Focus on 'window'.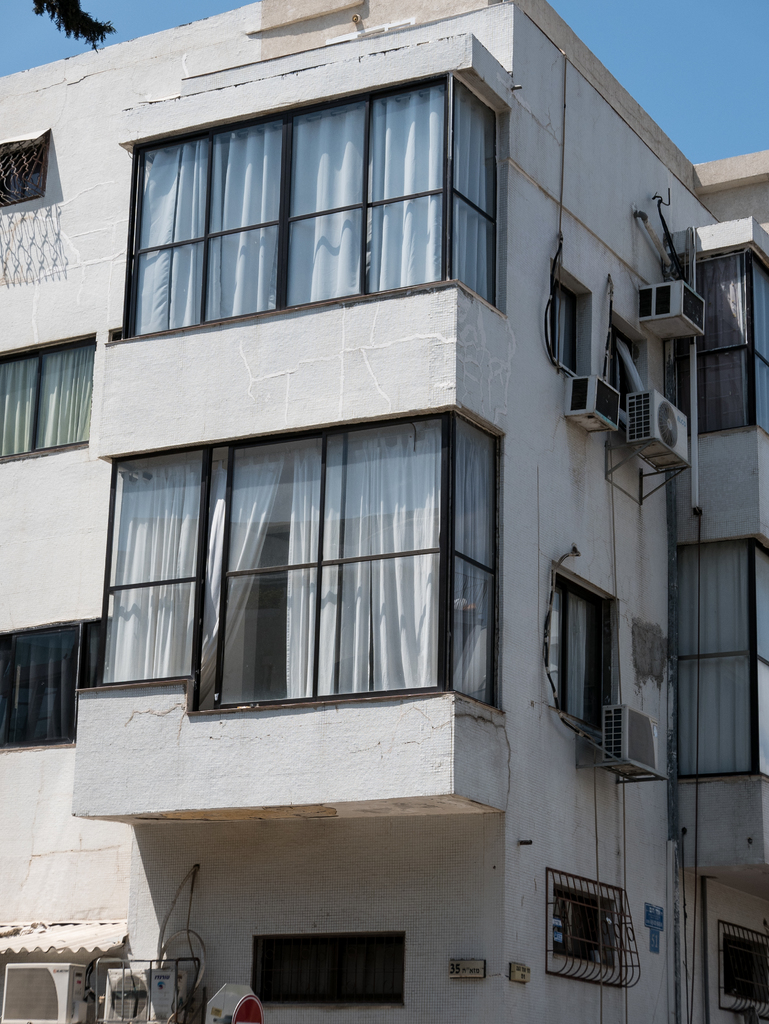
Focused at l=550, t=582, r=617, b=725.
